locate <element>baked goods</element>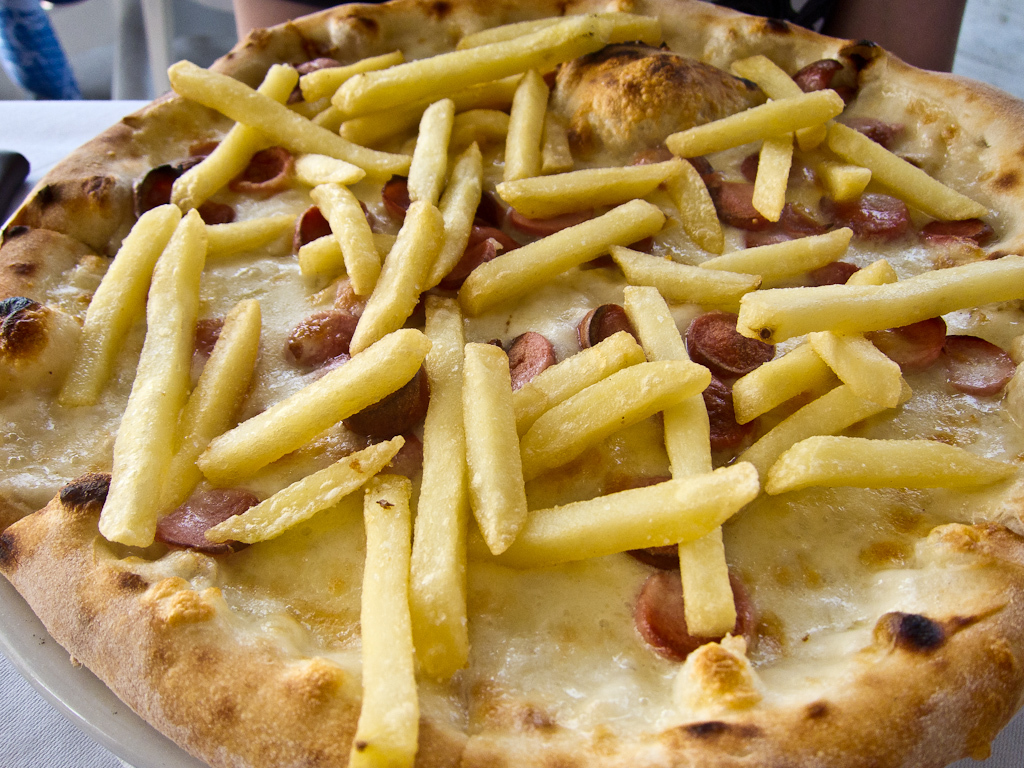
left=0, top=0, right=1023, bottom=767
